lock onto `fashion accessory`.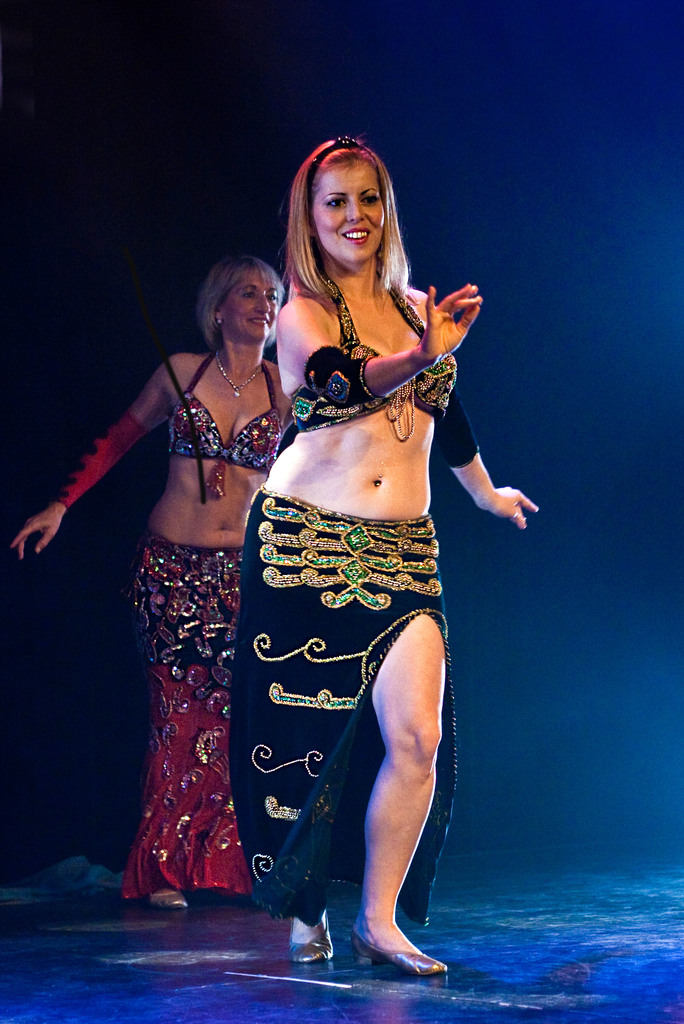
Locked: (289,921,336,965).
